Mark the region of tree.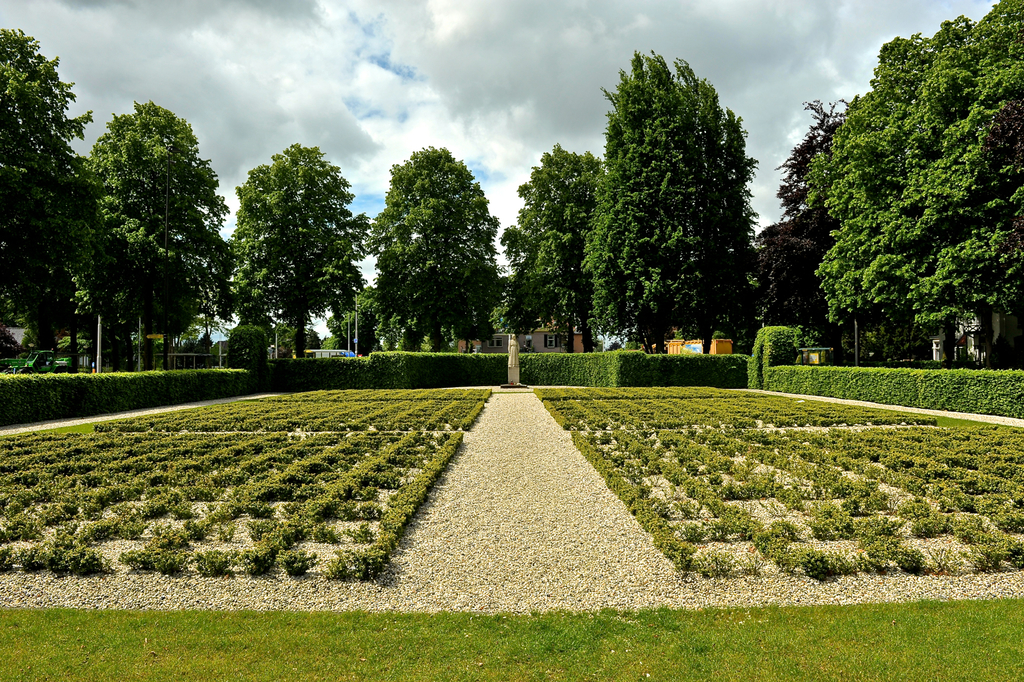
Region: 552, 44, 780, 367.
